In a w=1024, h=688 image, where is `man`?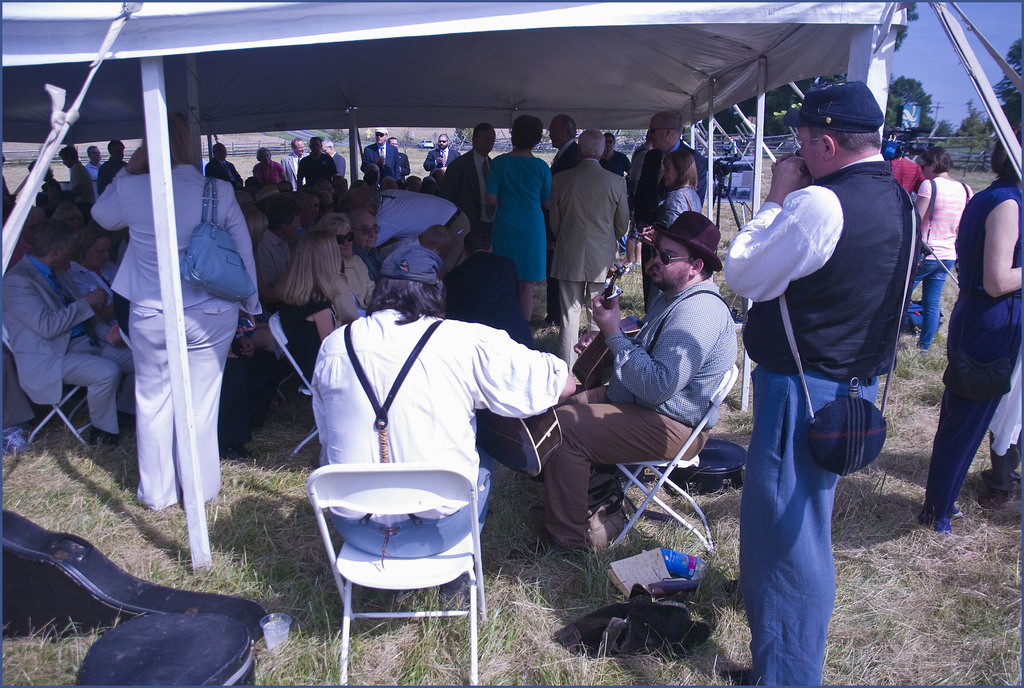
[left=311, top=190, right=336, bottom=219].
